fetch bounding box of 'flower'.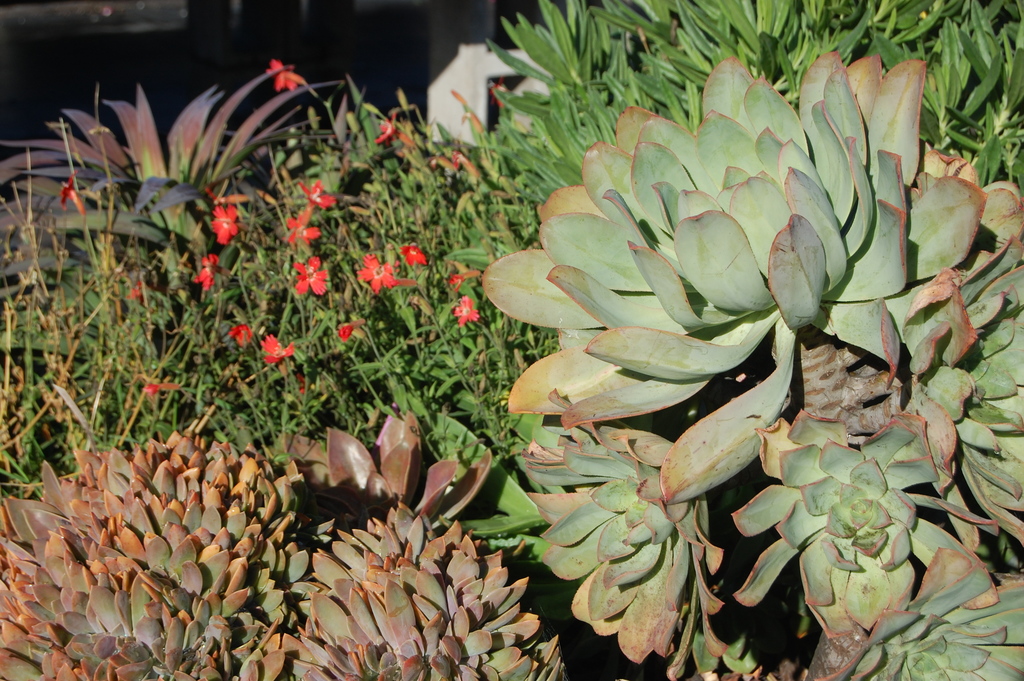
Bbox: bbox=[194, 250, 216, 288].
